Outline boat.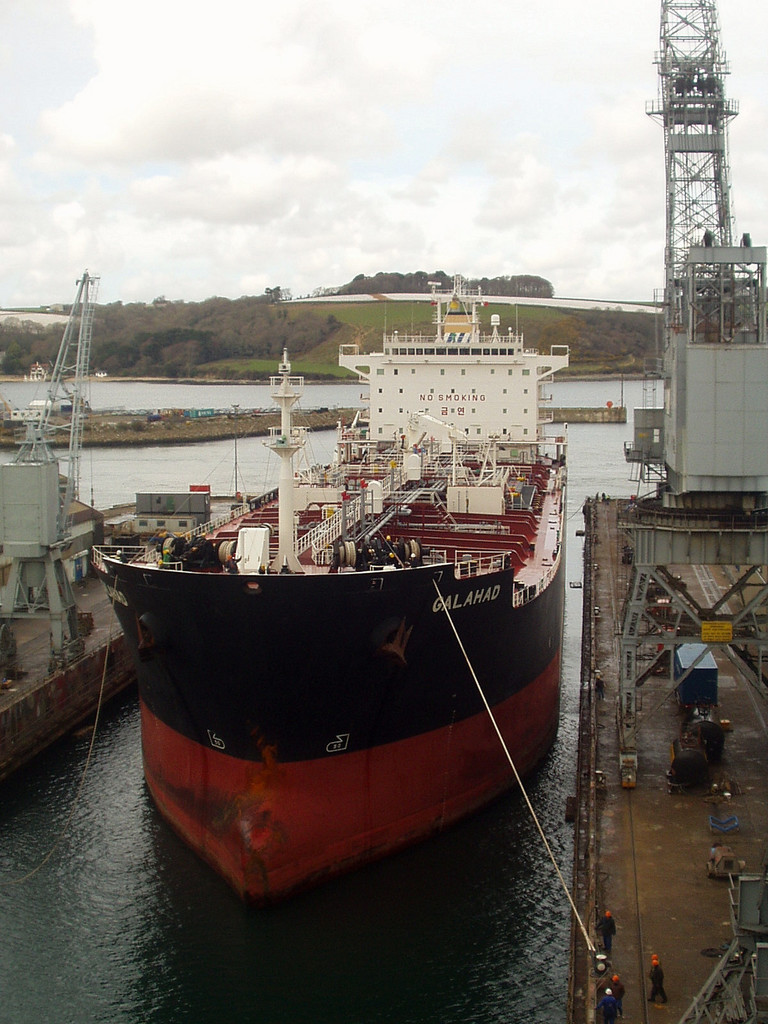
Outline: l=0, t=269, r=255, b=803.
